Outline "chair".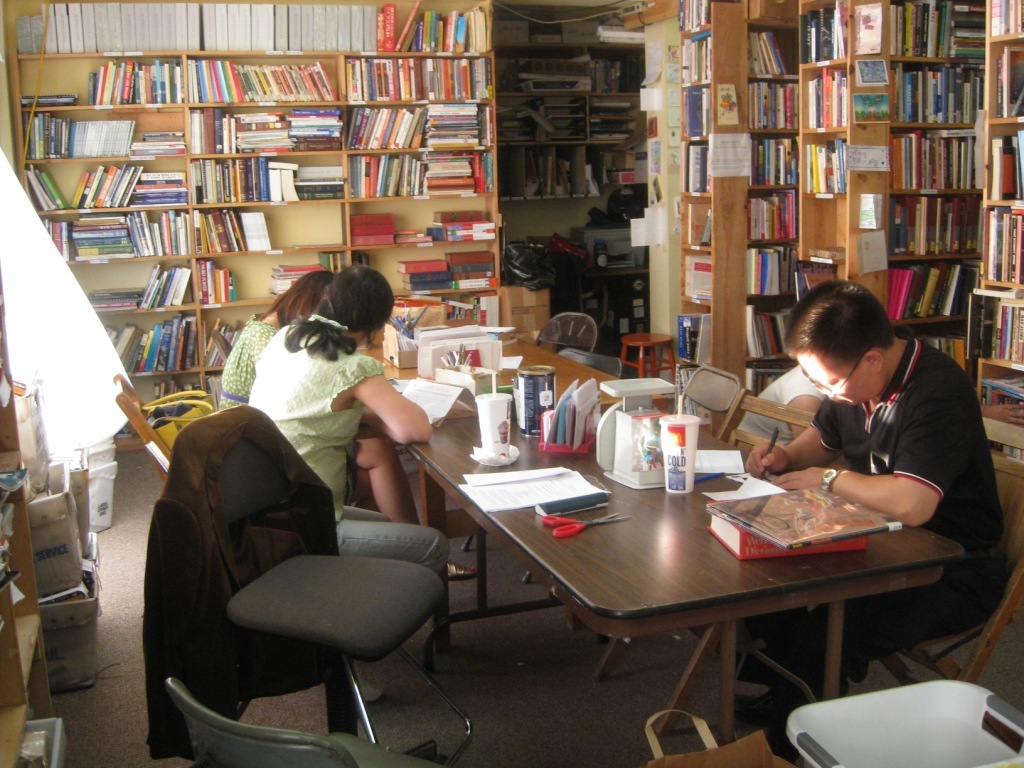
Outline: x1=672, y1=364, x2=745, y2=441.
